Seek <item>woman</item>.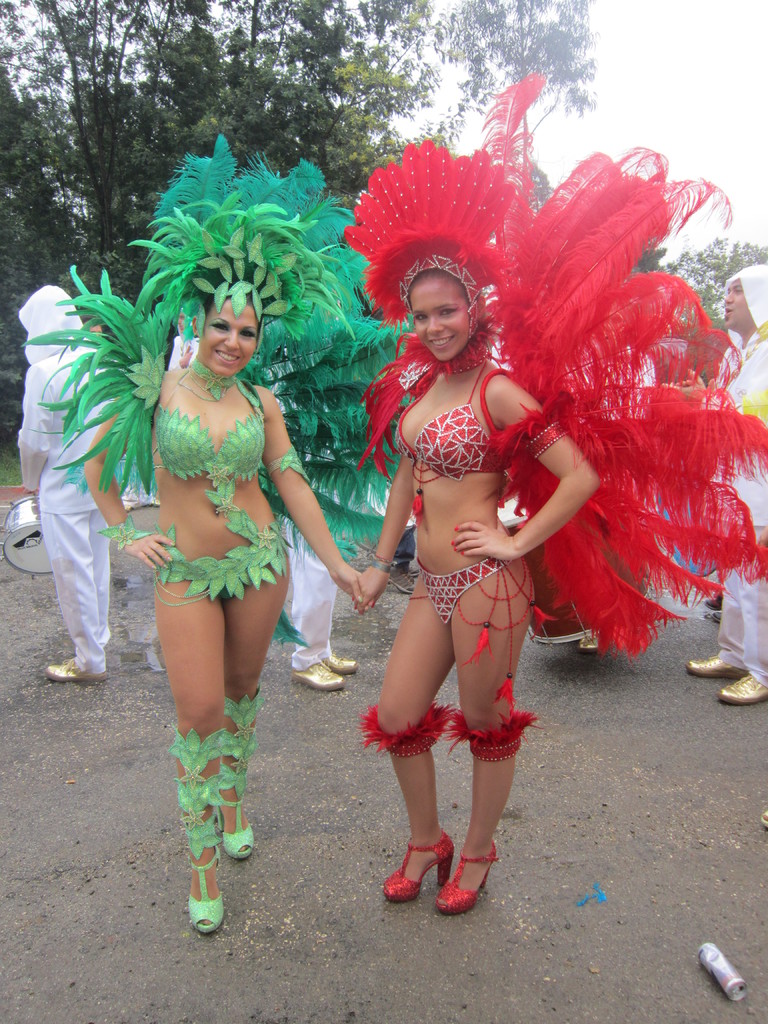
<bbox>33, 136, 421, 934</bbox>.
